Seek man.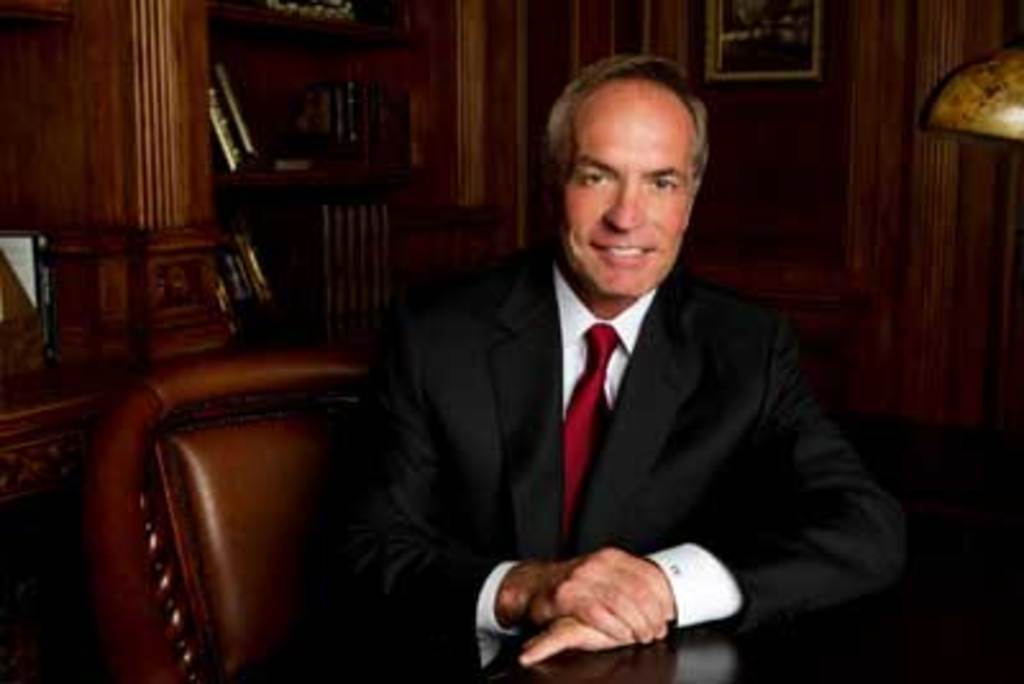
bbox=(307, 79, 886, 661).
